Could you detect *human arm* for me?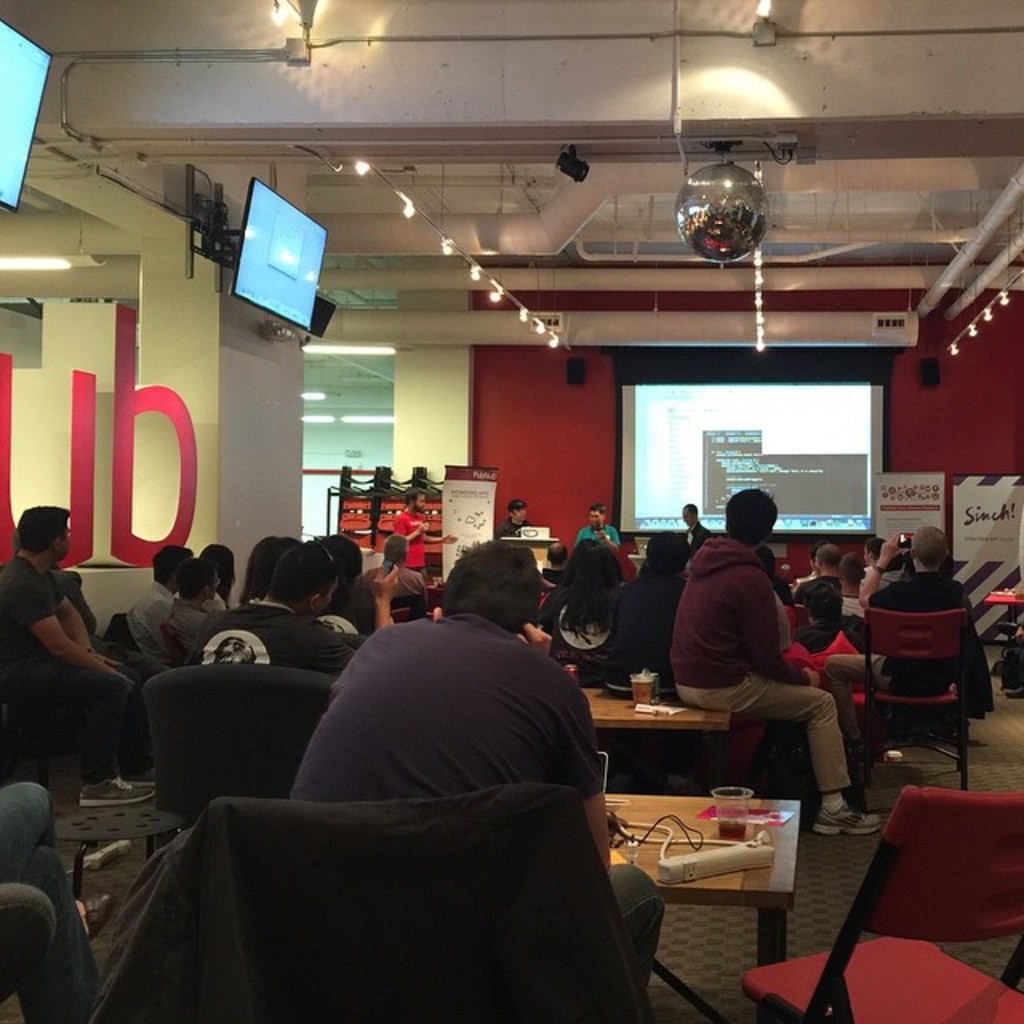
Detection result: x1=422, y1=530, x2=458, y2=544.
